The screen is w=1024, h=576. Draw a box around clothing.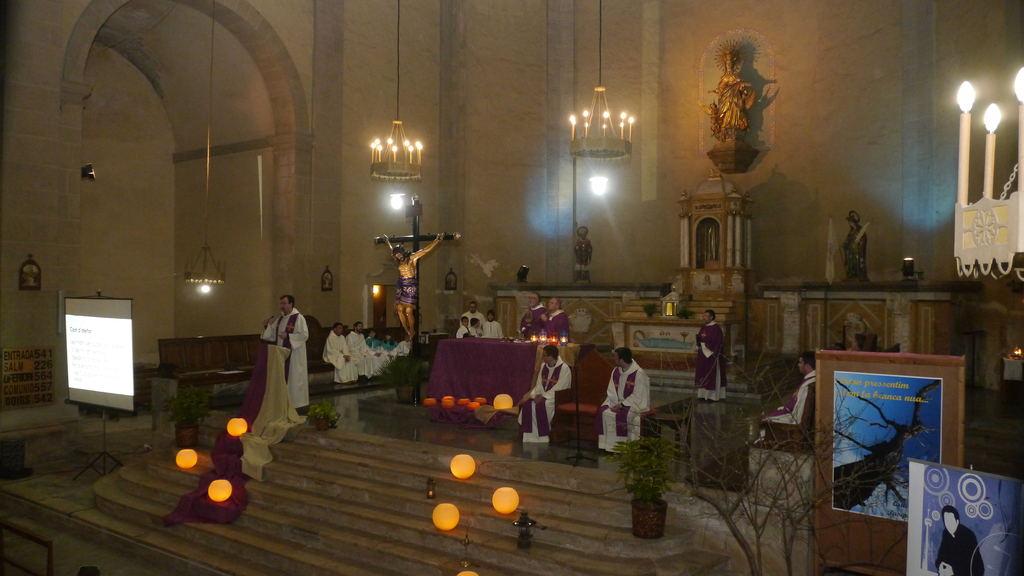
x1=365, y1=338, x2=399, y2=371.
